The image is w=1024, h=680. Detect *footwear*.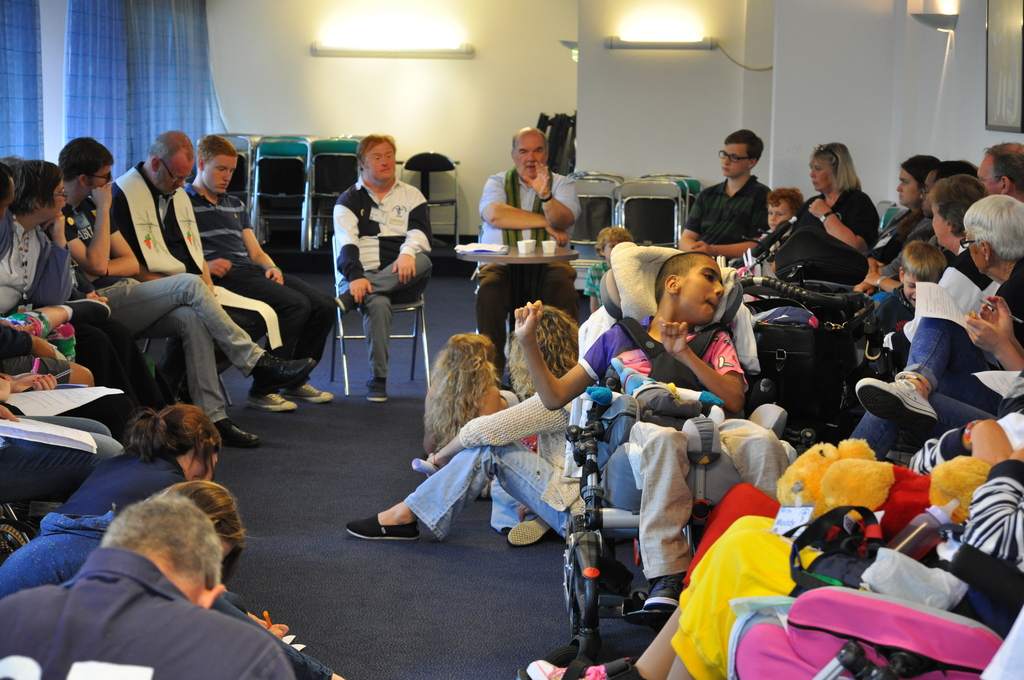
Detection: <region>292, 382, 331, 399</region>.
